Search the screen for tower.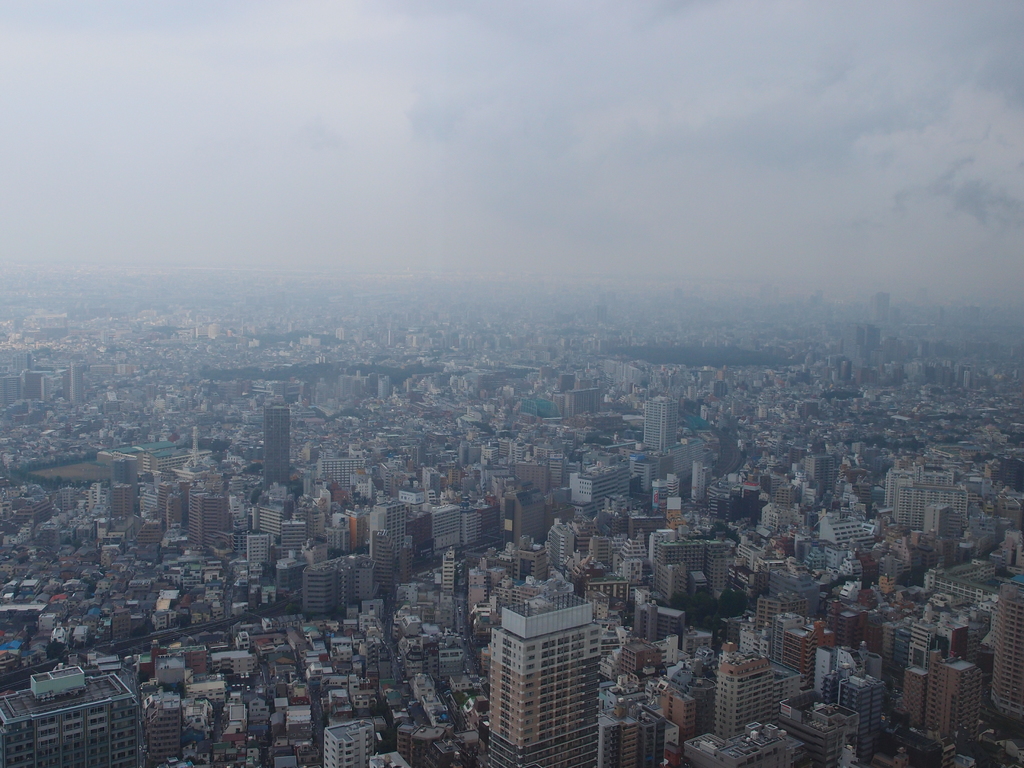
Found at [x1=485, y1=586, x2=604, y2=767].
